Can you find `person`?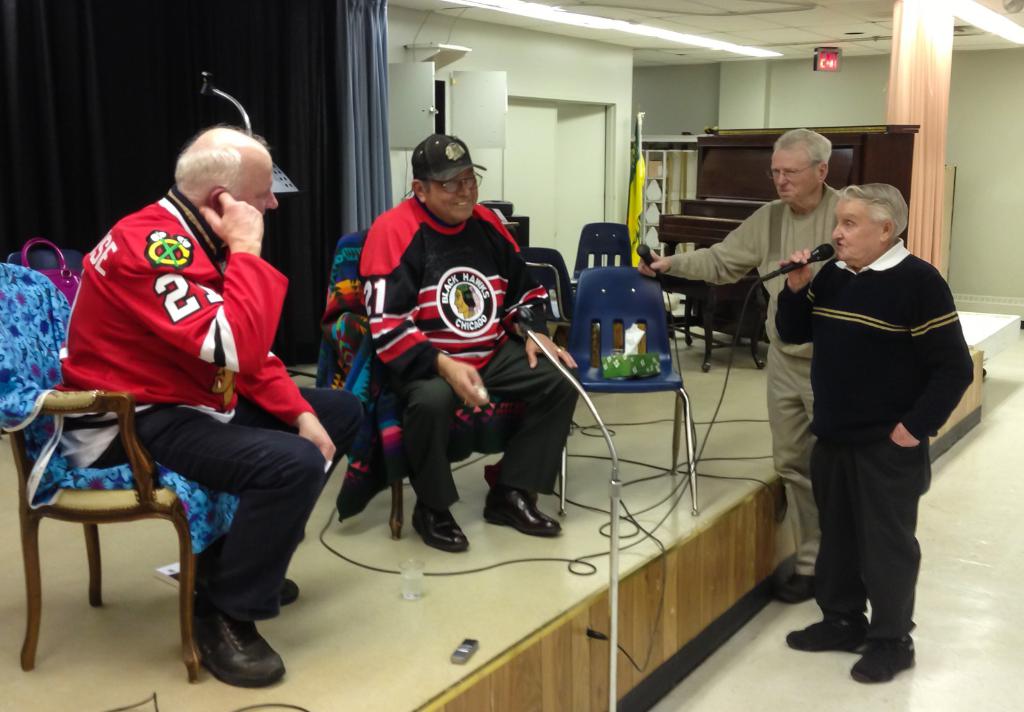
Yes, bounding box: (360, 135, 582, 553).
